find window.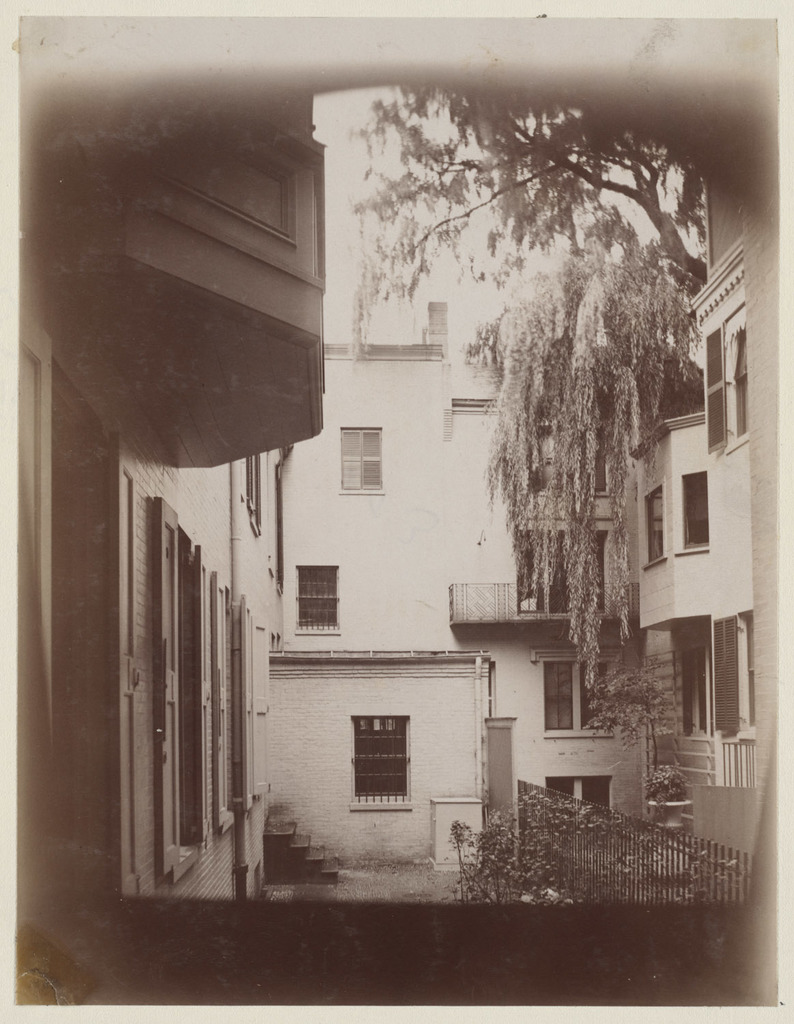
crop(345, 707, 412, 812).
